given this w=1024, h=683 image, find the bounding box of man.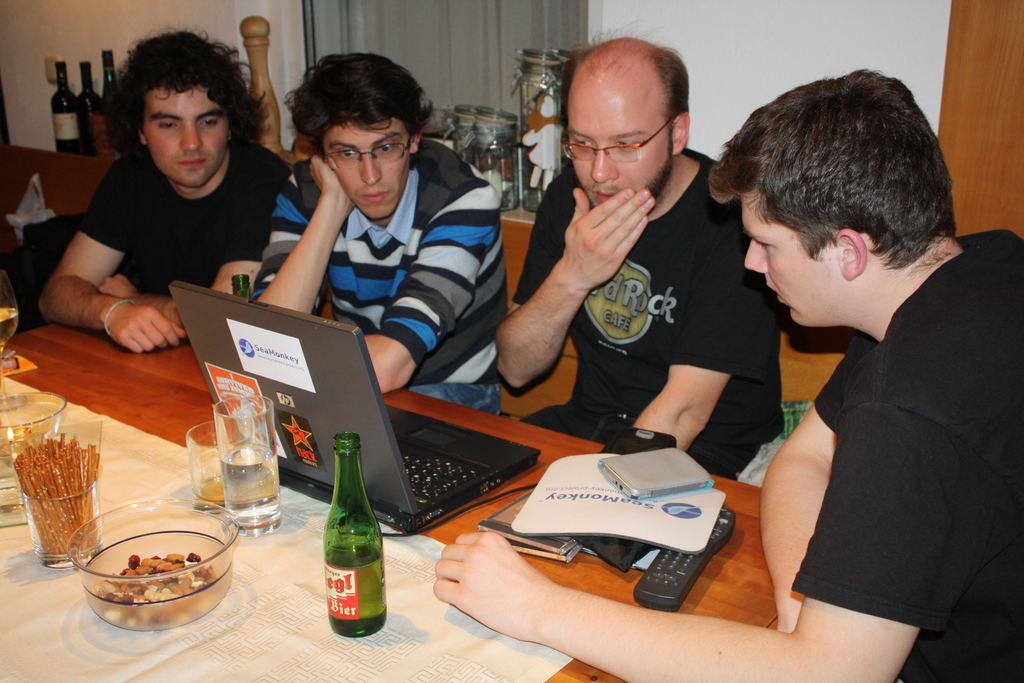
crop(430, 75, 1023, 682).
